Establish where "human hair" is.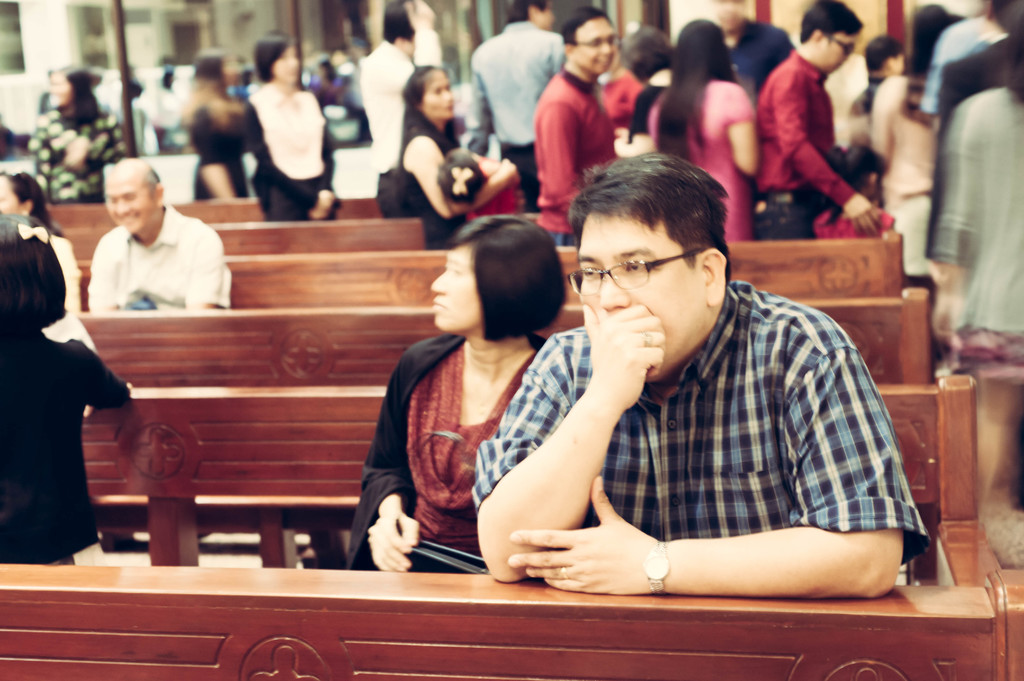
Established at <bbox>383, 1, 414, 44</bbox>.
